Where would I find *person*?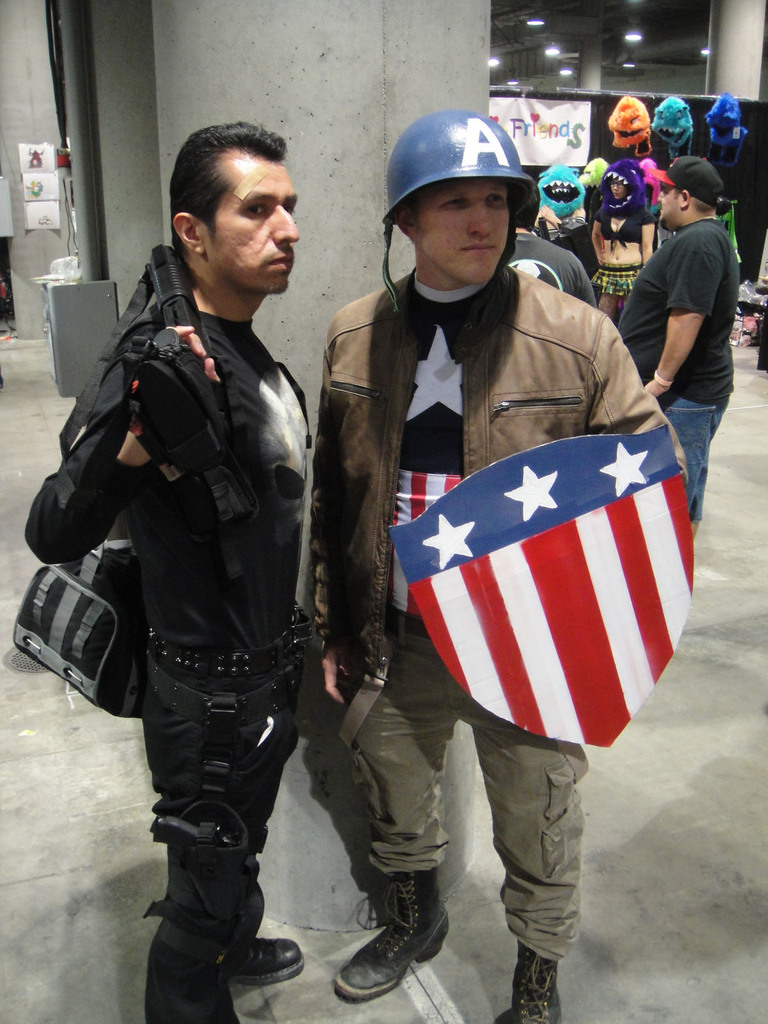
At <bbox>616, 155, 732, 531</bbox>.
